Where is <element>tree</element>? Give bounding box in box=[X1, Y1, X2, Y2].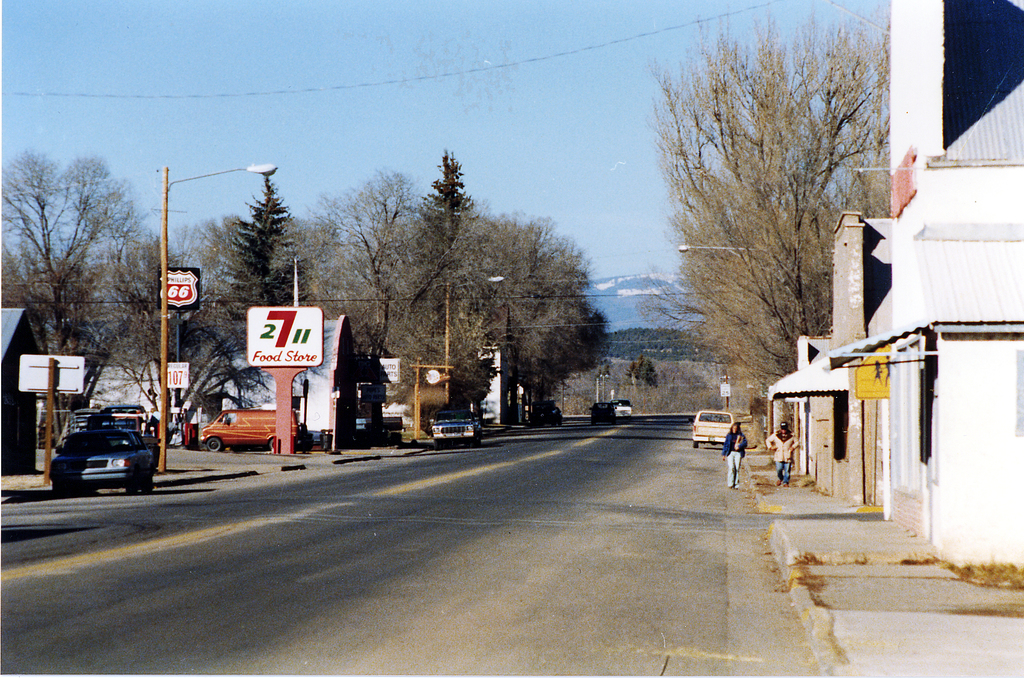
box=[415, 216, 609, 430].
